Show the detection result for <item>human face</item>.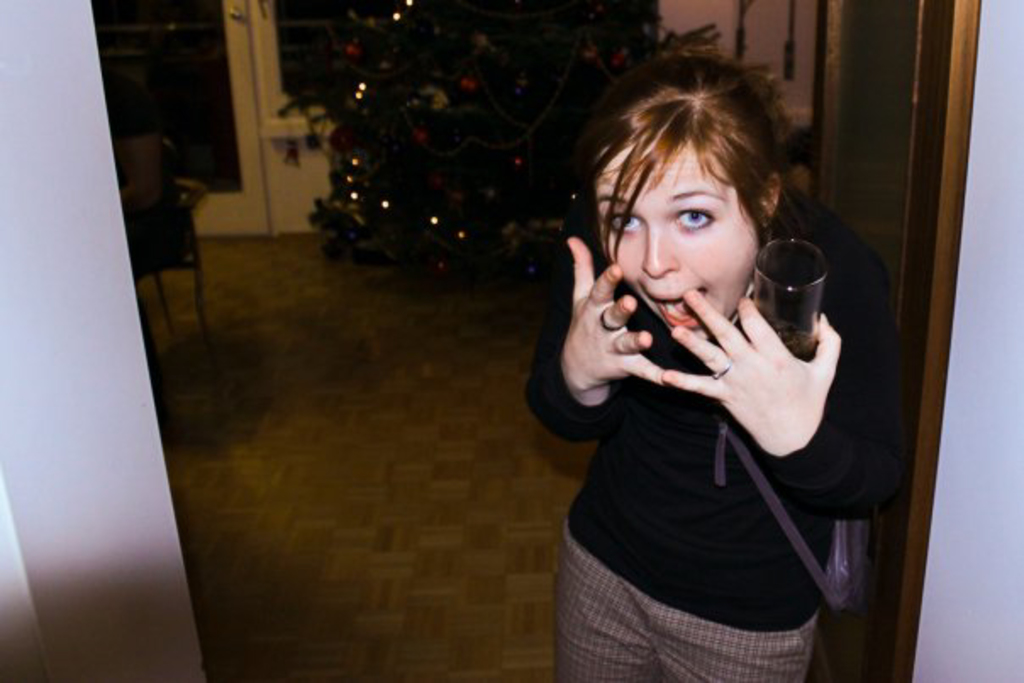
pyautogui.locateOnScreen(595, 153, 756, 346).
